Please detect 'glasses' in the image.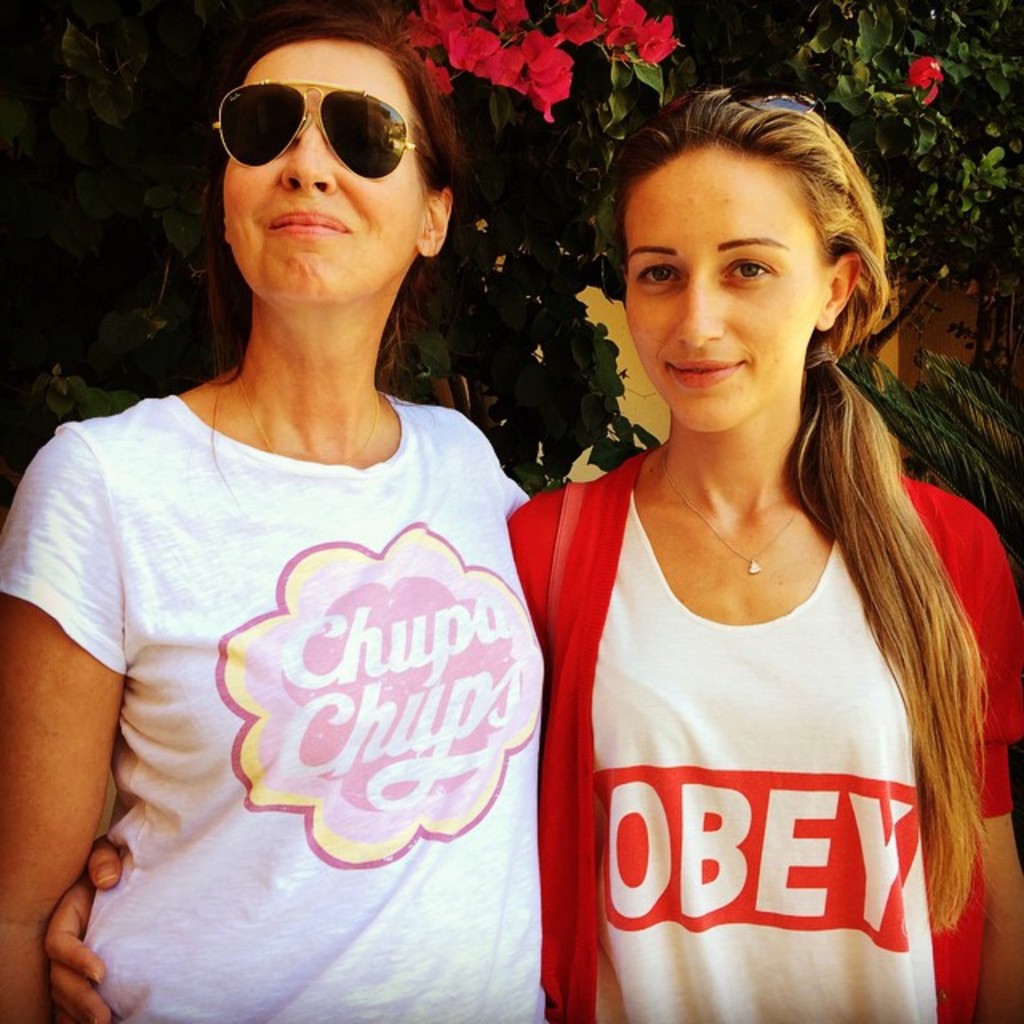
Rect(621, 85, 867, 141).
